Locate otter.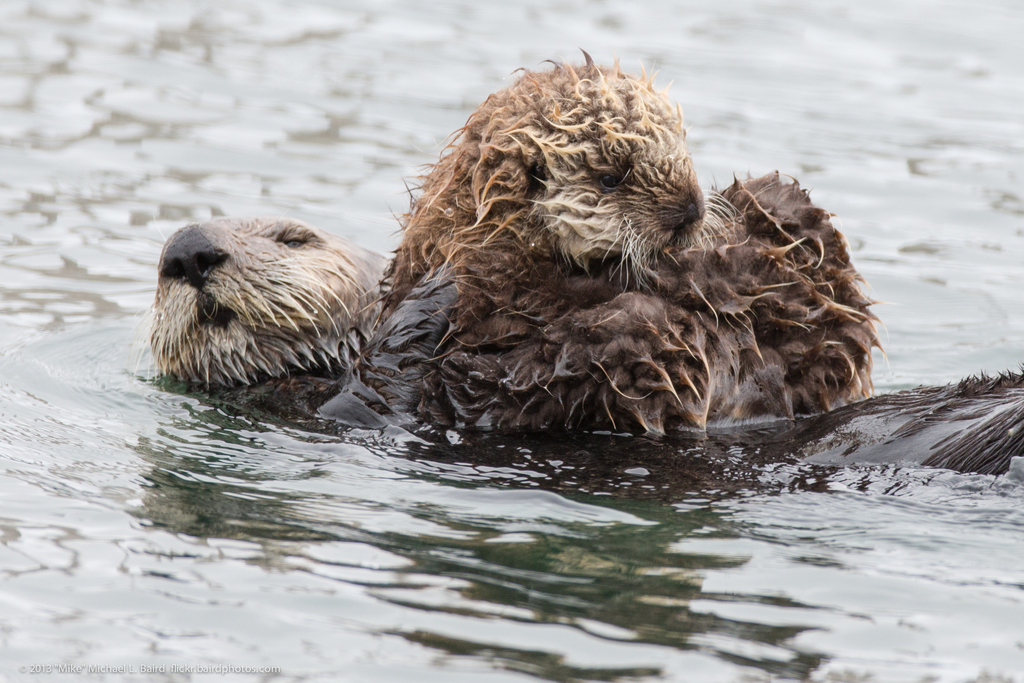
Bounding box: 356,45,878,447.
